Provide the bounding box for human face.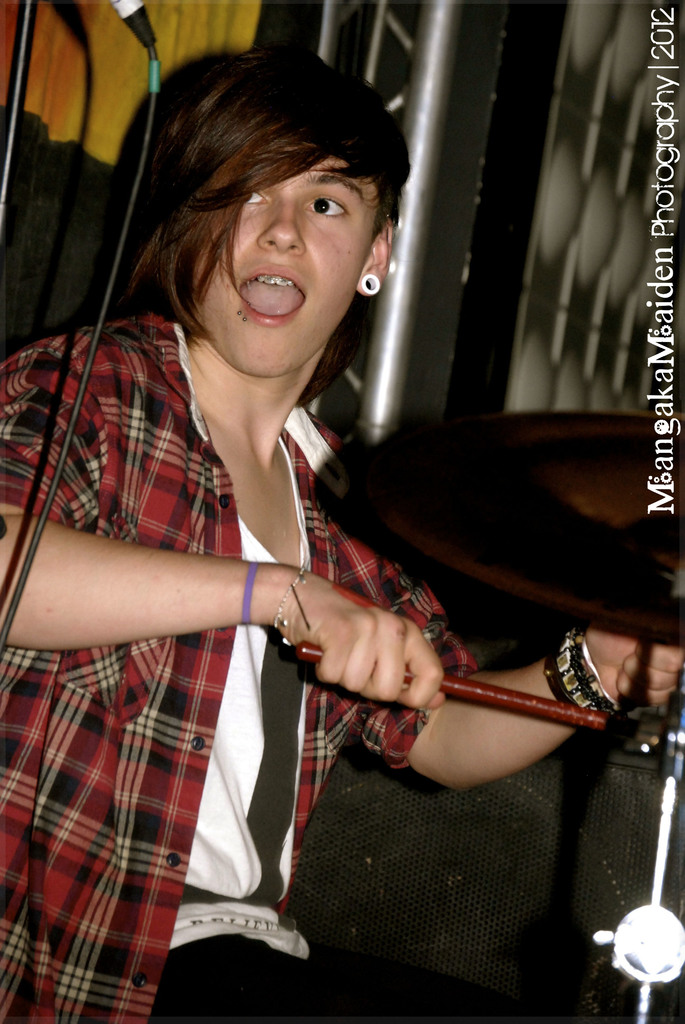
left=196, top=155, right=385, bottom=381.
